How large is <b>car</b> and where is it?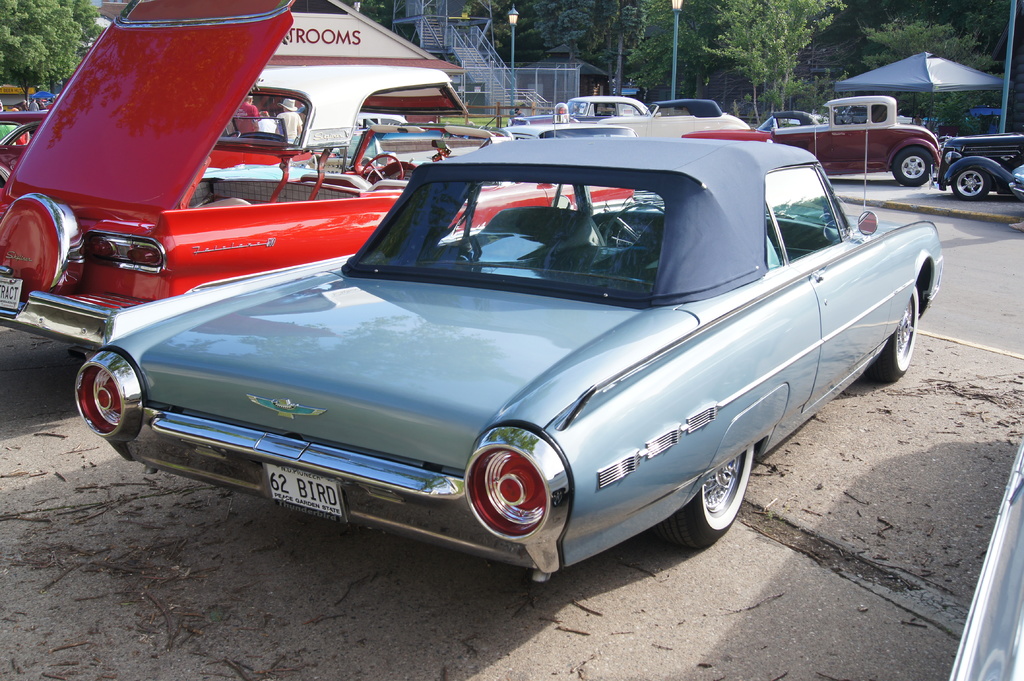
Bounding box: (x1=0, y1=0, x2=635, y2=364).
